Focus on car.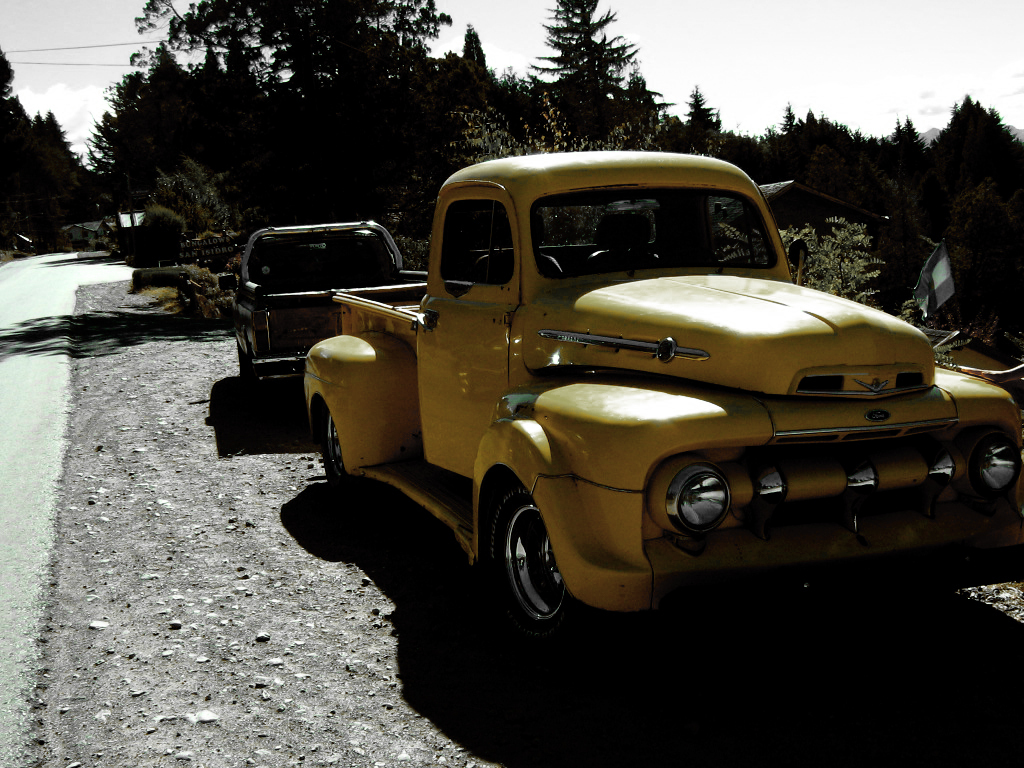
Focused at 391 208 956 623.
